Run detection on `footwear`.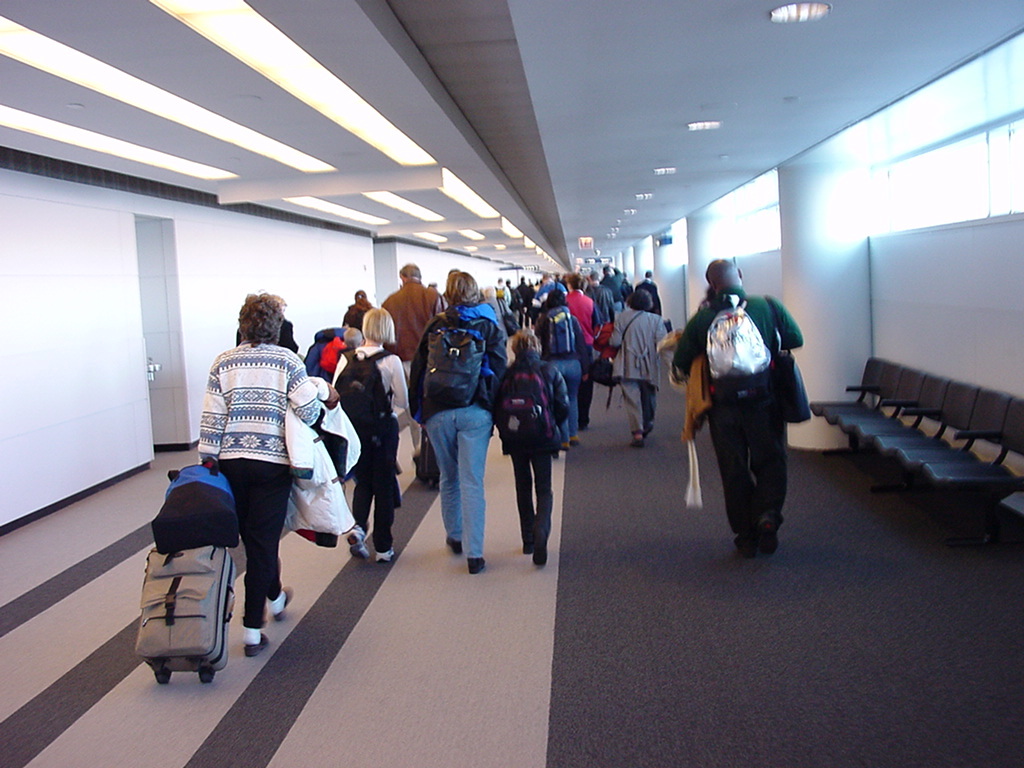
Result: 447/535/464/556.
